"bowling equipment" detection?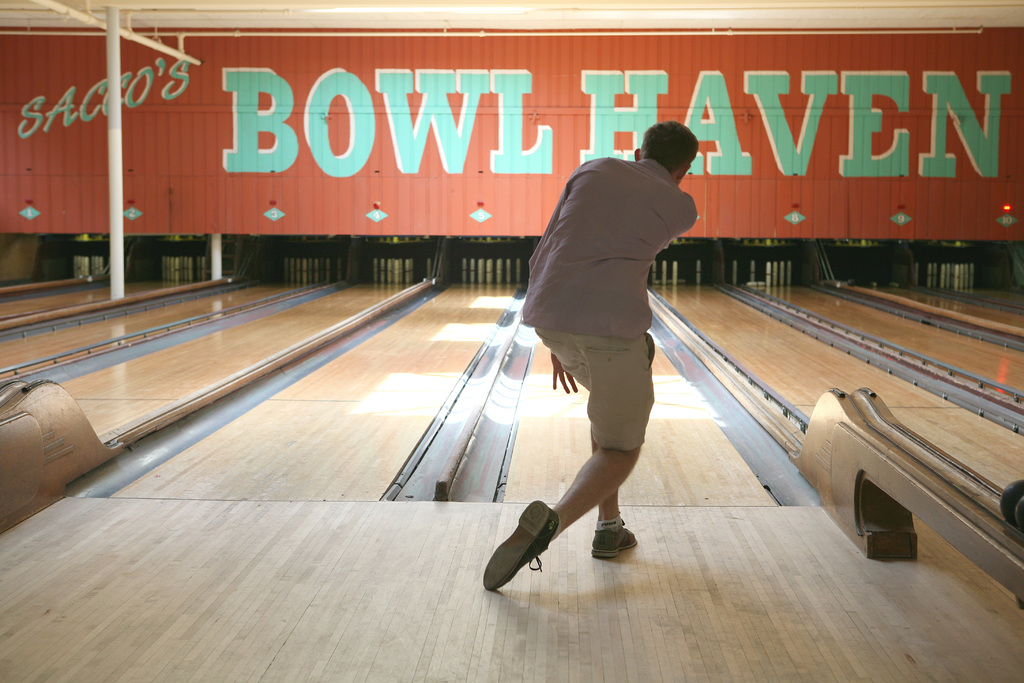
{"x1": 732, "y1": 256, "x2": 742, "y2": 284}
